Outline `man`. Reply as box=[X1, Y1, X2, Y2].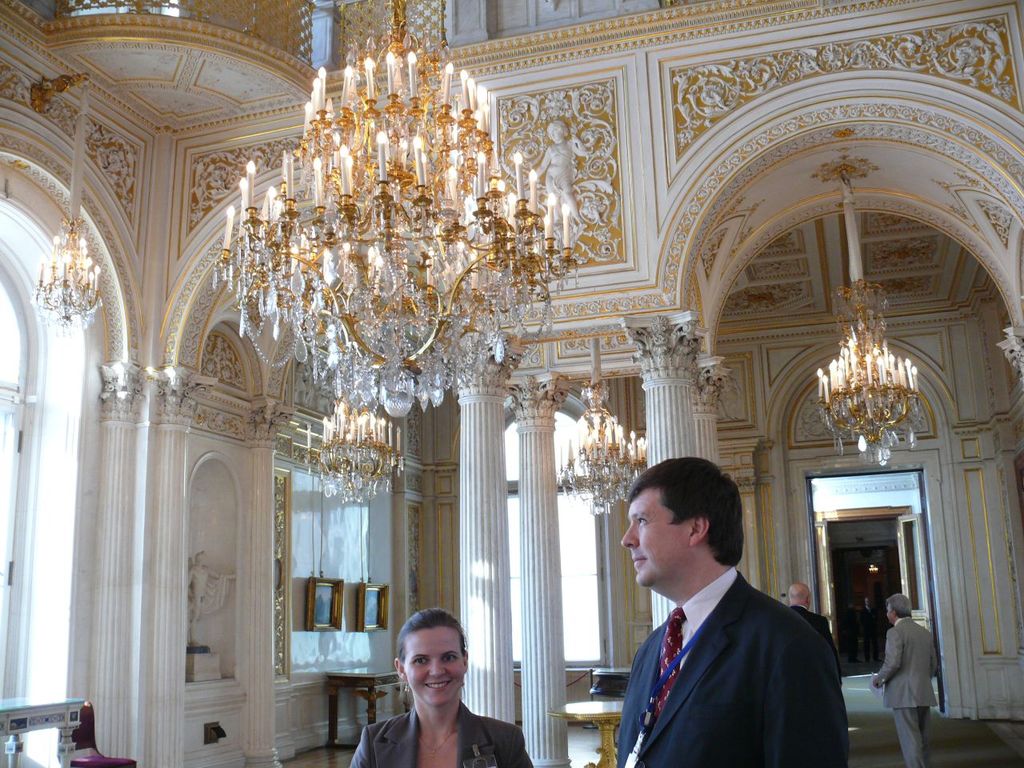
box=[609, 454, 858, 767].
